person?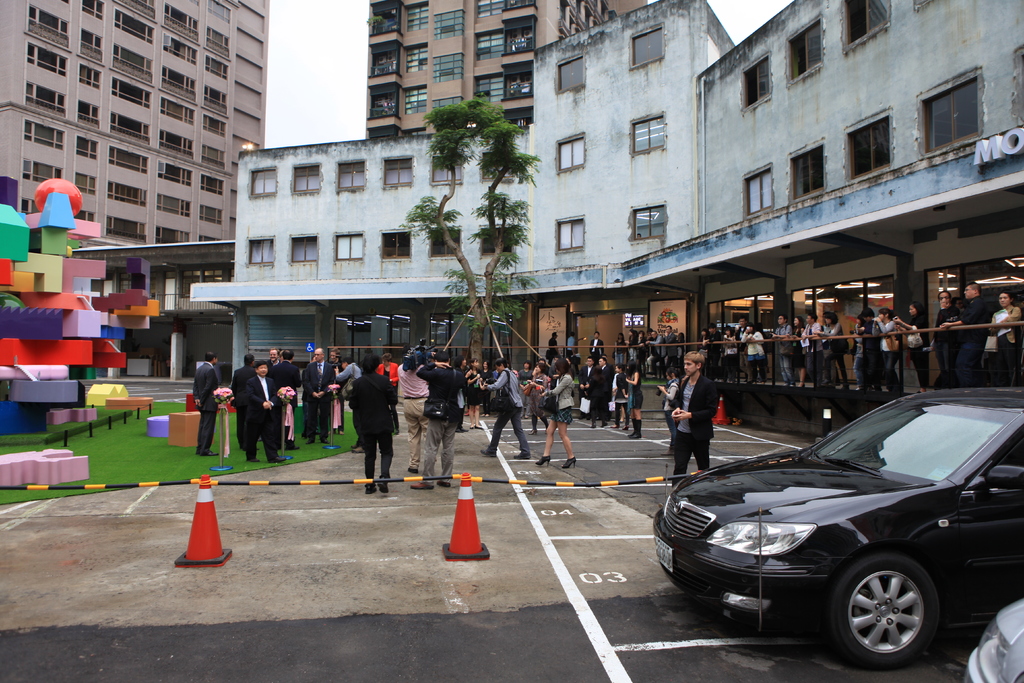
[992,292,1023,391]
